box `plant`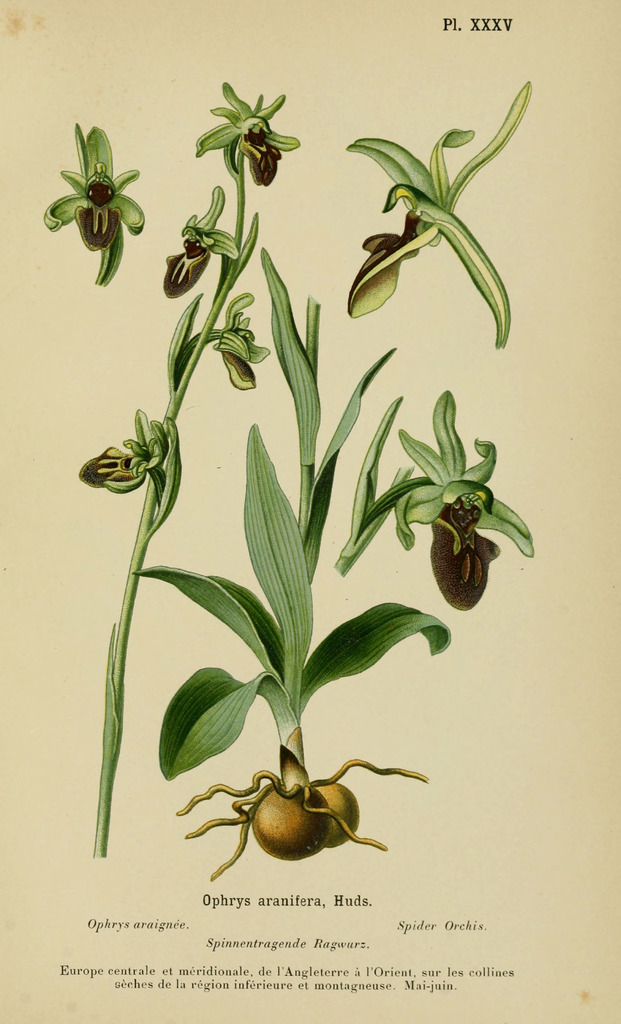
75:81:304:852
